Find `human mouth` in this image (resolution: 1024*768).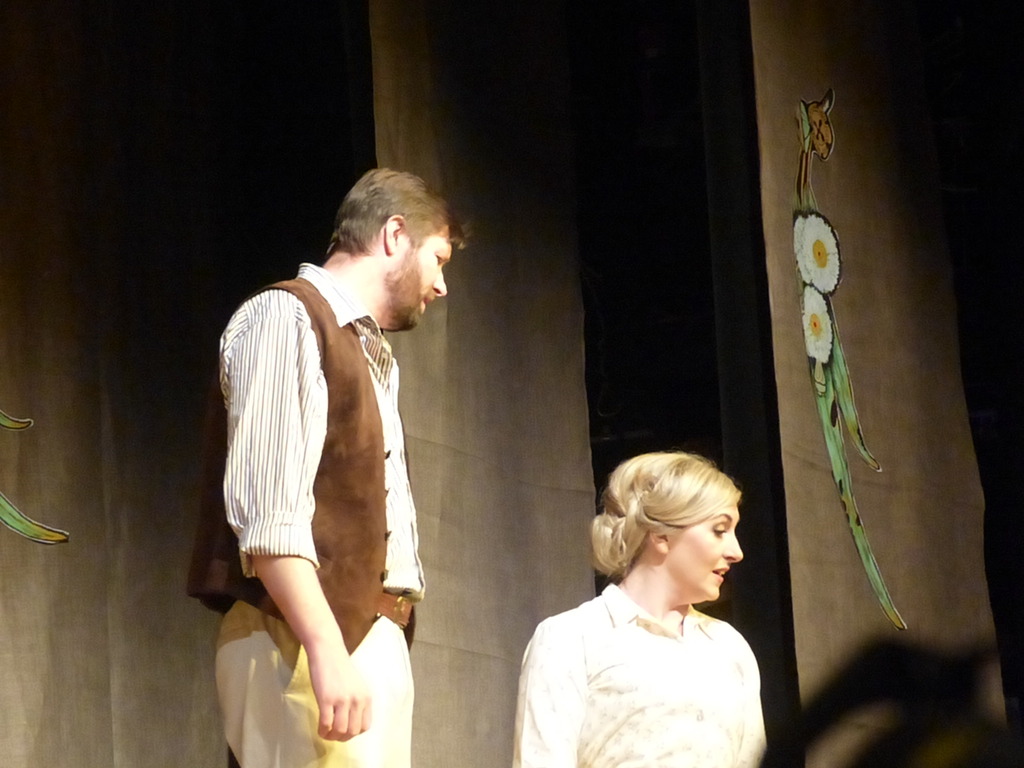
{"x1": 712, "y1": 566, "x2": 727, "y2": 586}.
